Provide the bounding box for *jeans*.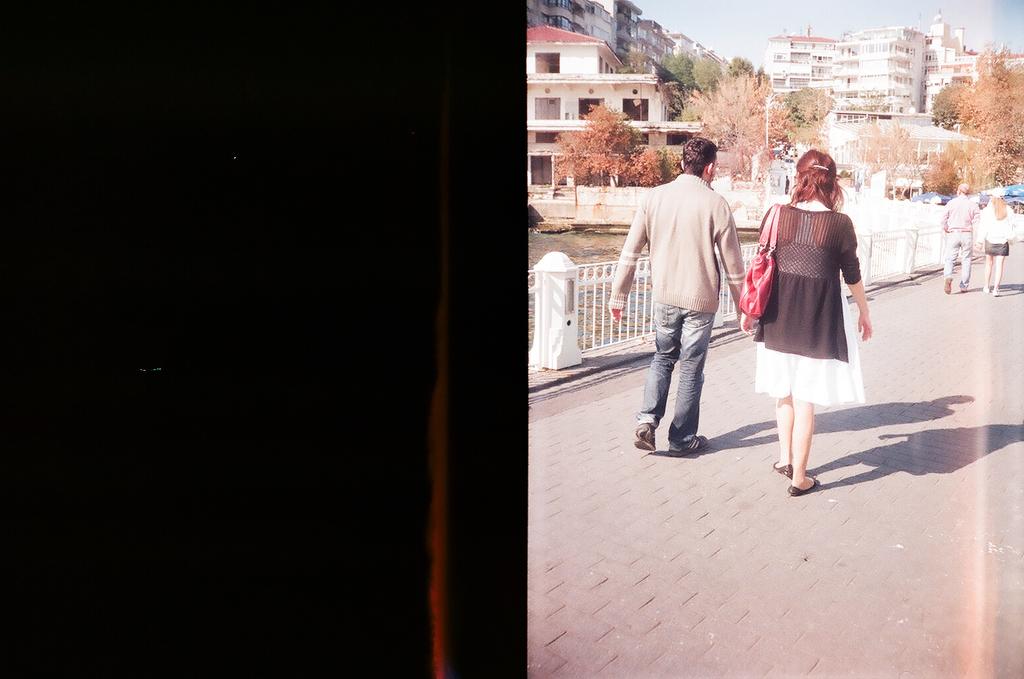
detection(632, 302, 712, 455).
